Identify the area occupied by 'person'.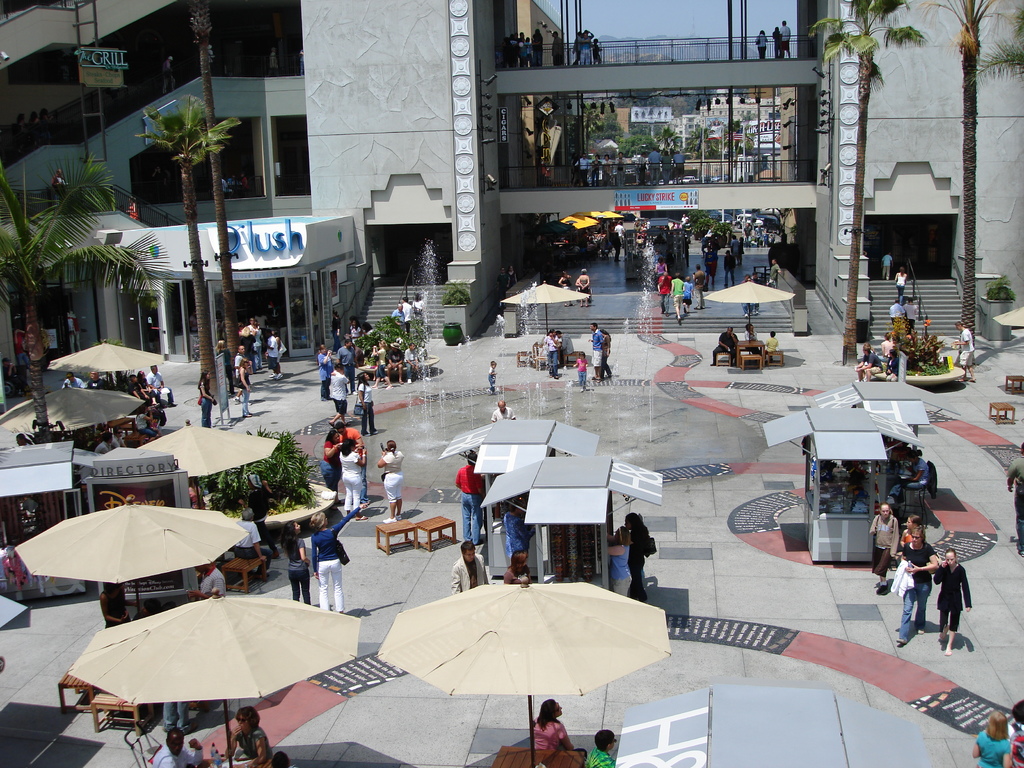
Area: {"x1": 135, "y1": 406, "x2": 157, "y2": 439}.
